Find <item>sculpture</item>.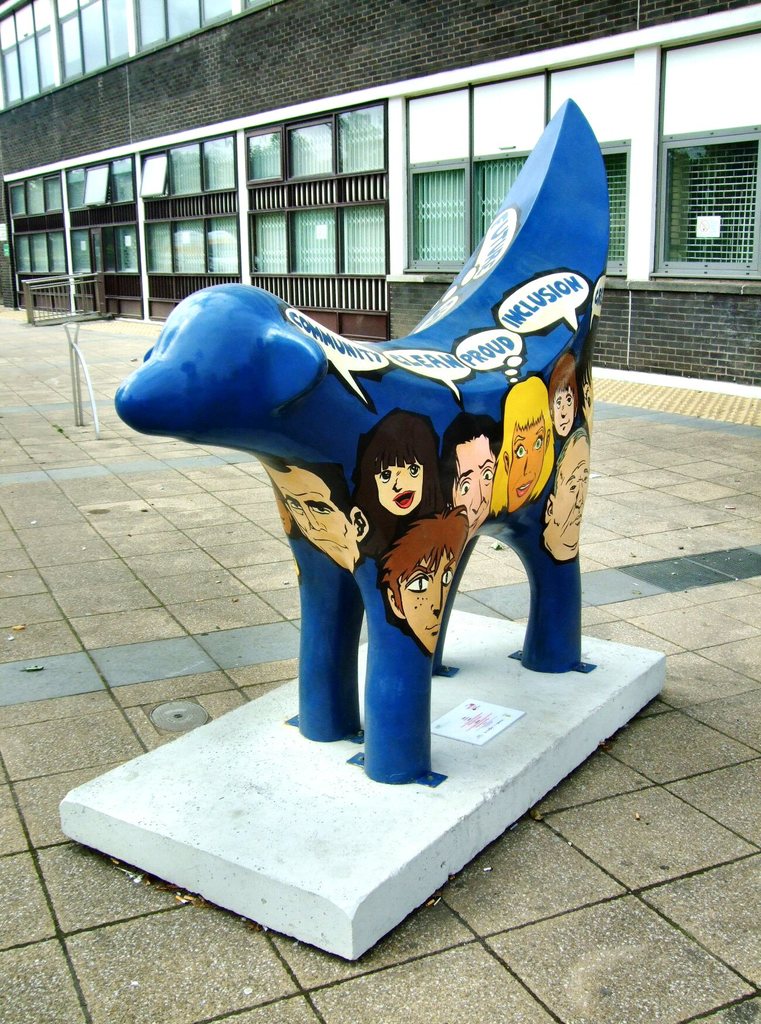
left=137, top=130, right=637, bottom=783.
